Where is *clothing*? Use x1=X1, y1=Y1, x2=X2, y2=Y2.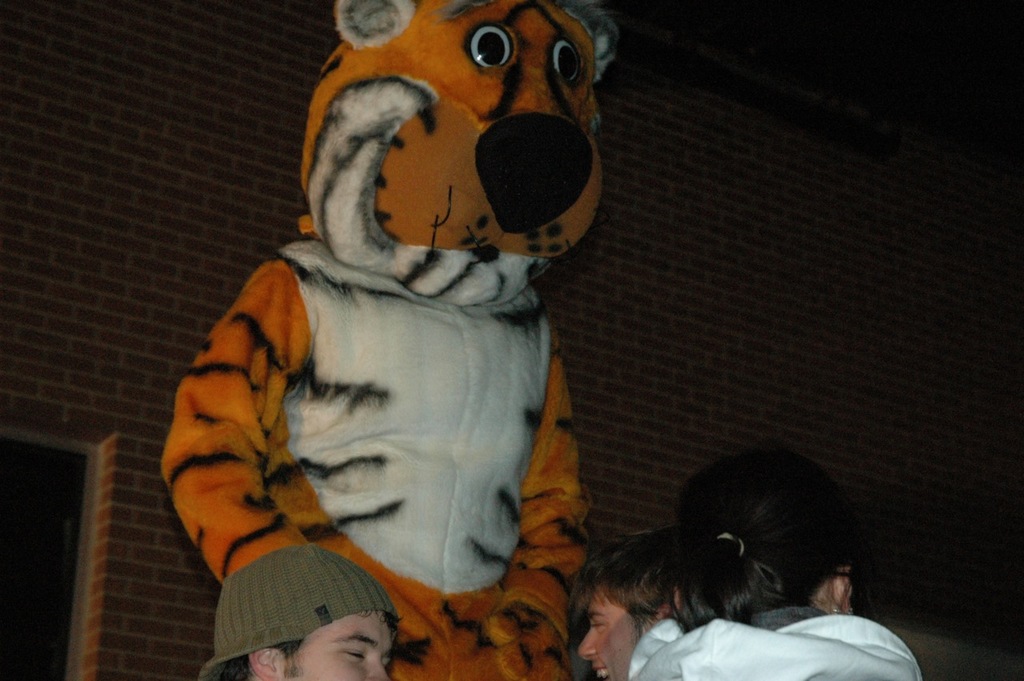
x1=629, y1=607, x2=923, y2=680.
